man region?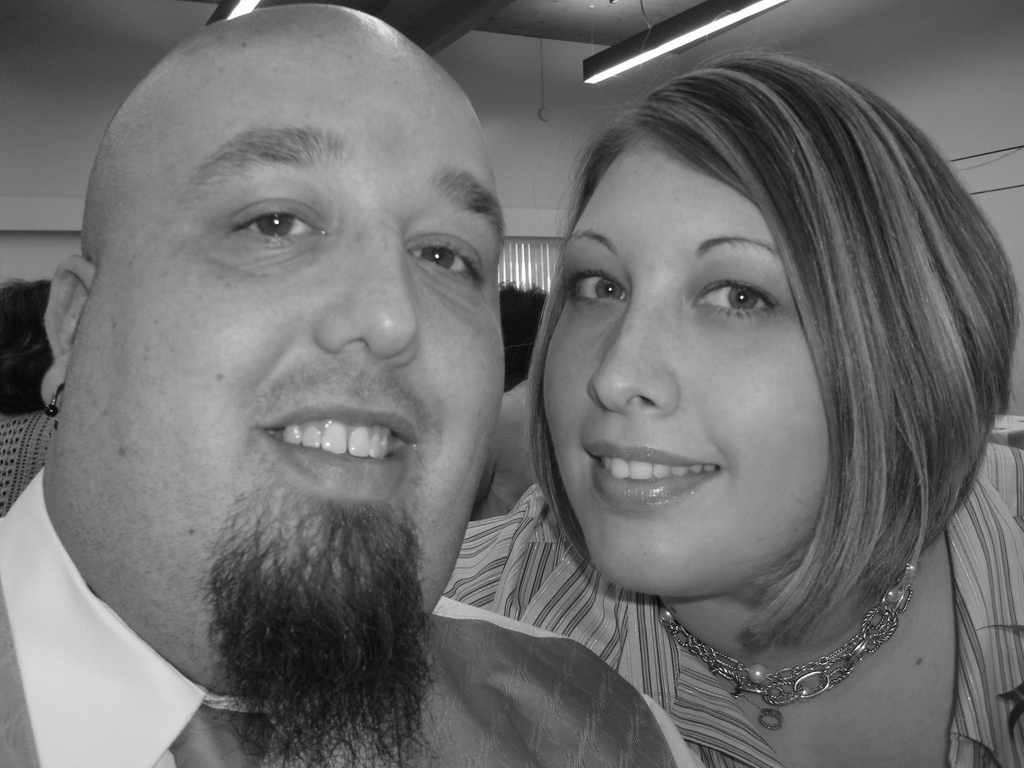
region(0, 0, 651, 767)
